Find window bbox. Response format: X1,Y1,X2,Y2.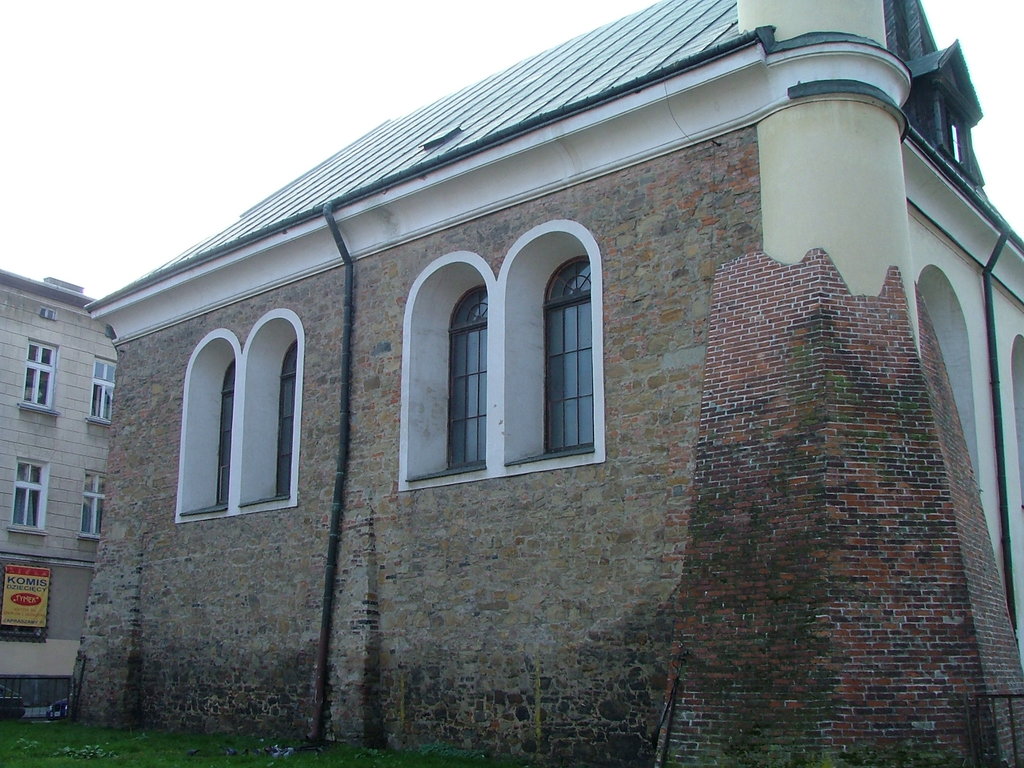
540,253,603,458.
